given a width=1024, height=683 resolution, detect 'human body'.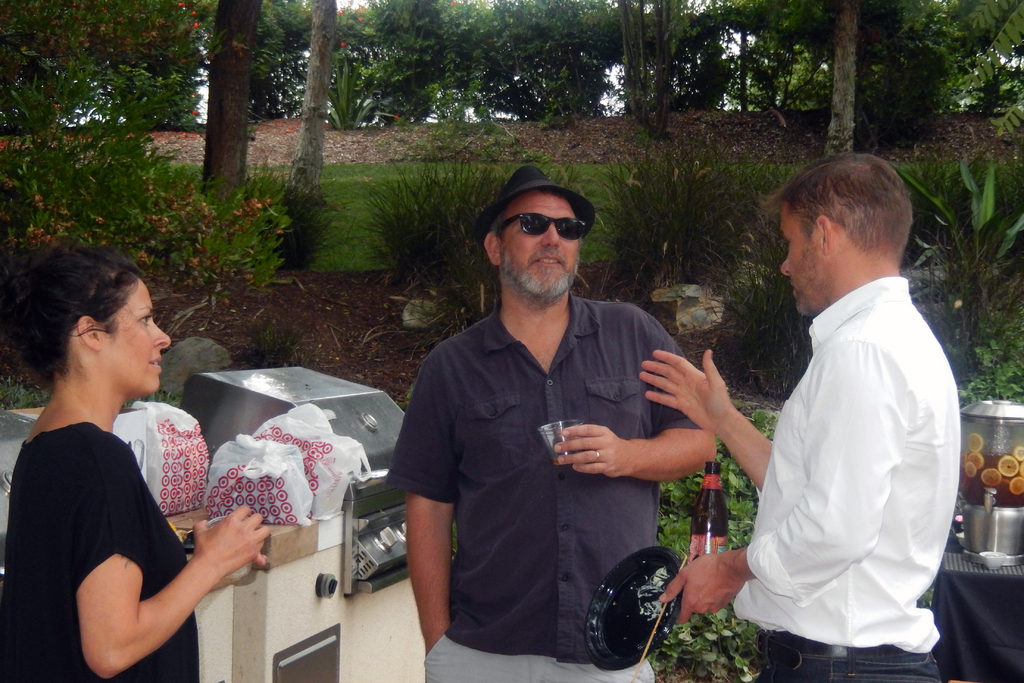
384:160:733:682.
